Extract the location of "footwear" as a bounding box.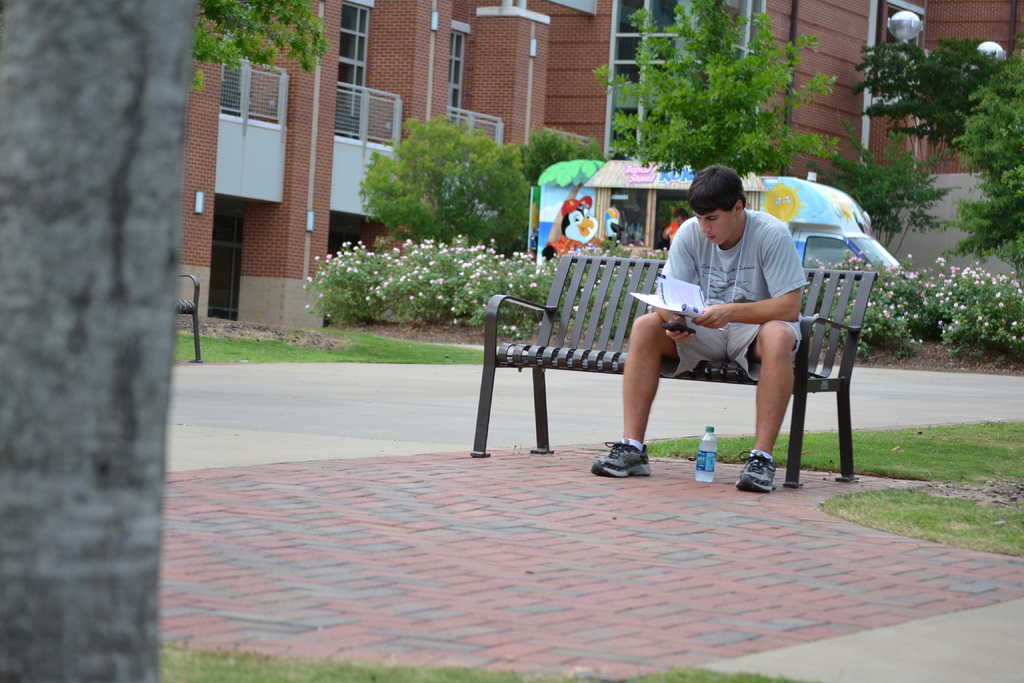
bbox=[735, 450, 779, 496].
